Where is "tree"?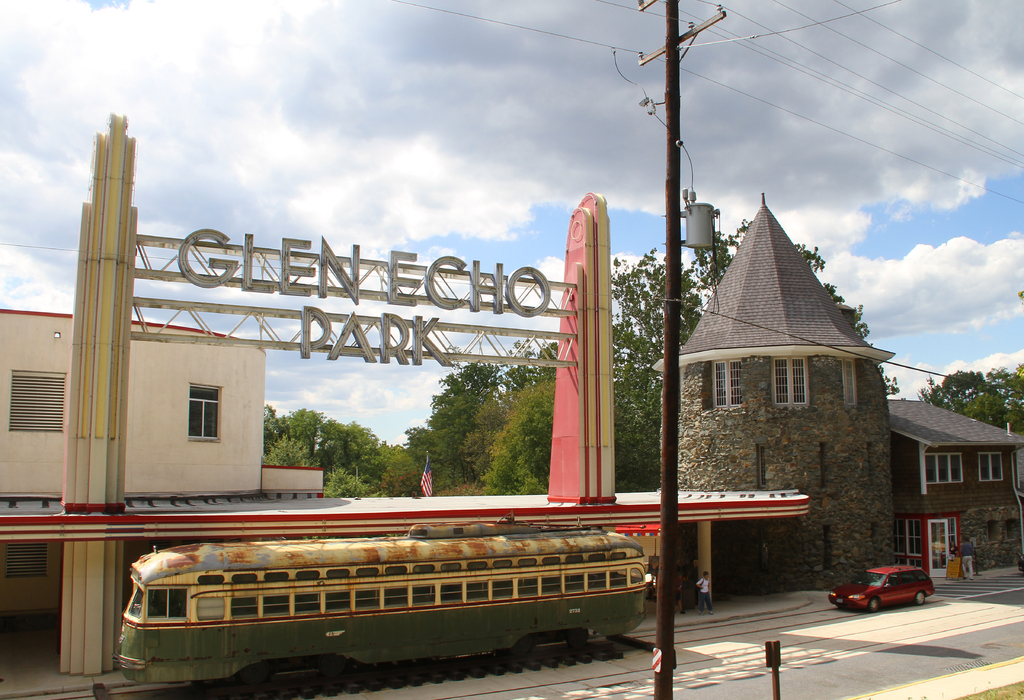
box=[966, 365, 1023, 434].
